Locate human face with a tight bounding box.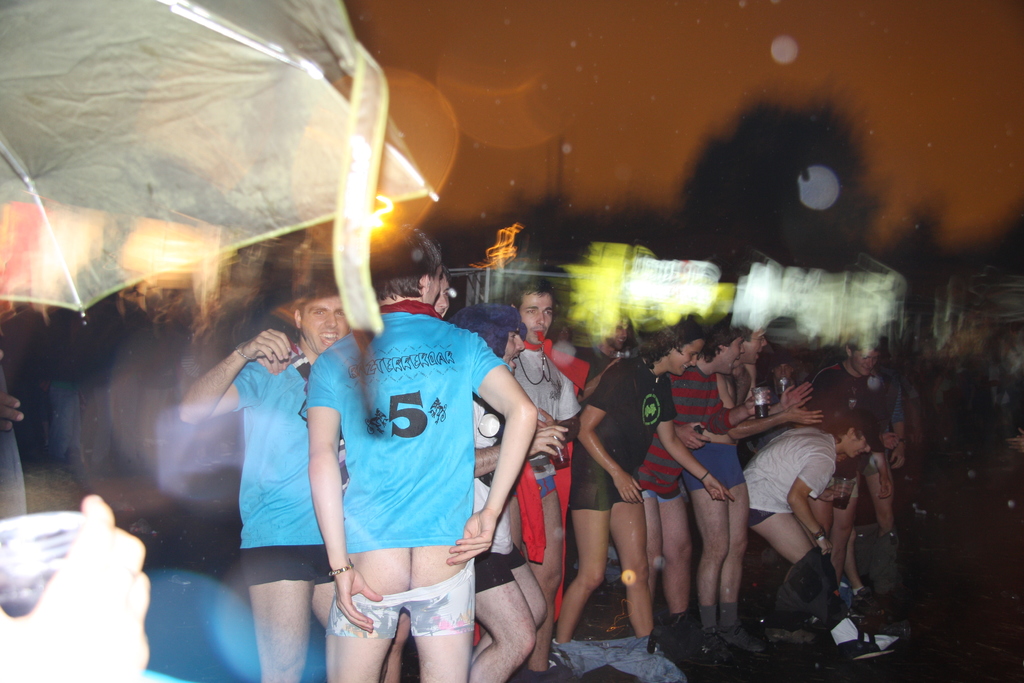
bbox(744, 325, 766, 367).
